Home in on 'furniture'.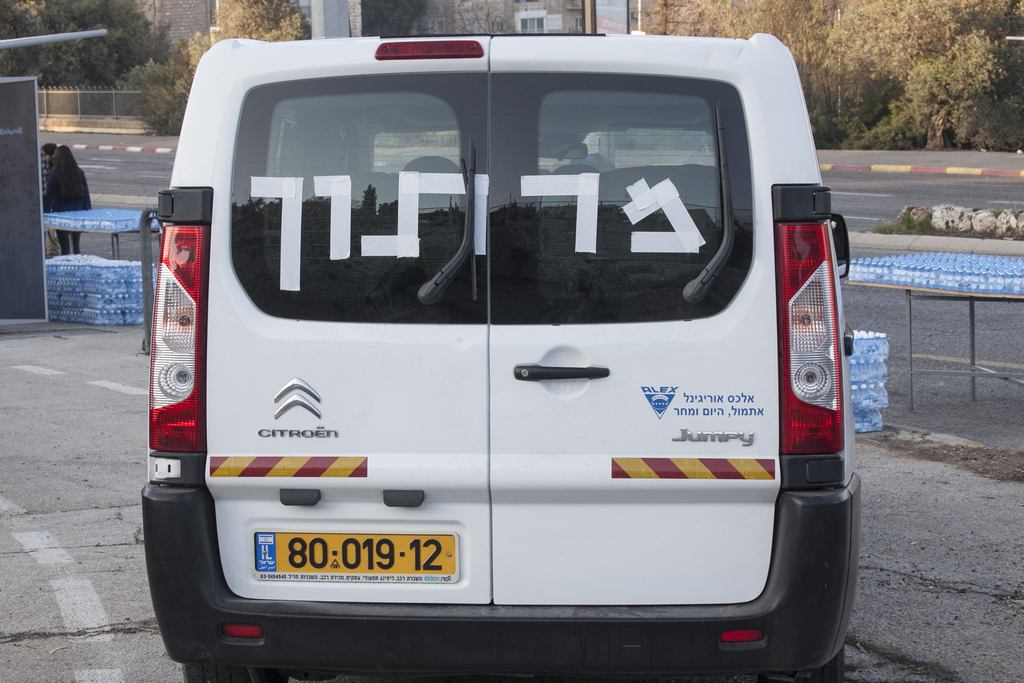
Homed in at [x1=845, y1=282, x2=1023, y2=413].
